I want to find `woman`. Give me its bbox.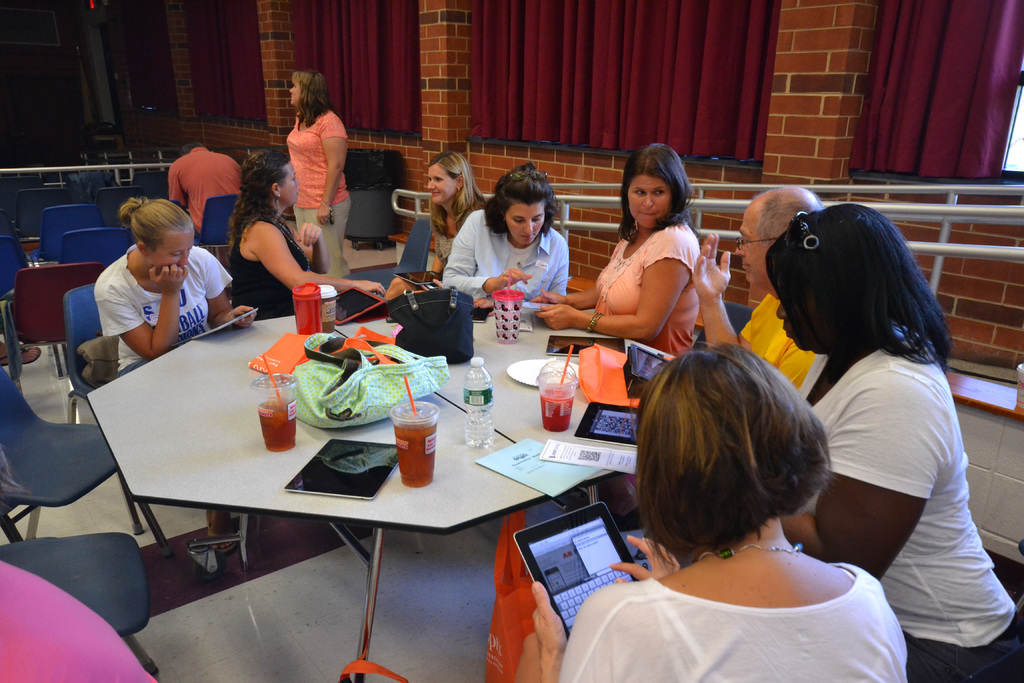
bbox(91, 194, 257, 559).
